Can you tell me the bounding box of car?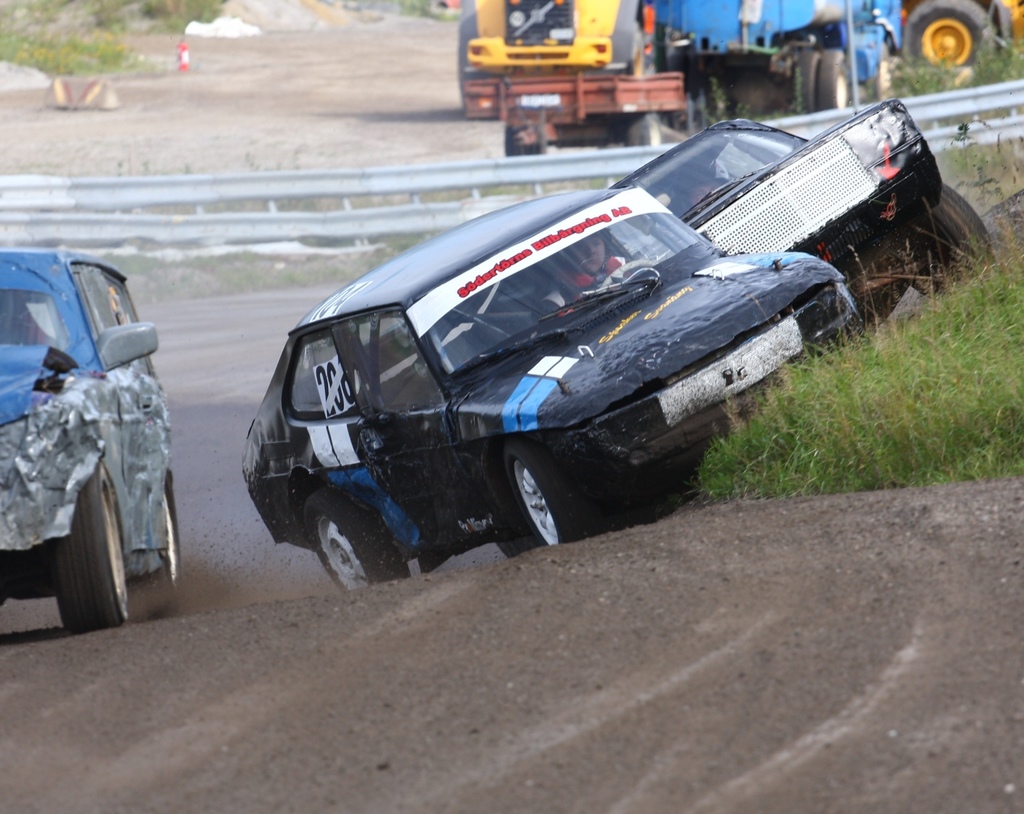
bbox=[243, 180, 868, 595].
